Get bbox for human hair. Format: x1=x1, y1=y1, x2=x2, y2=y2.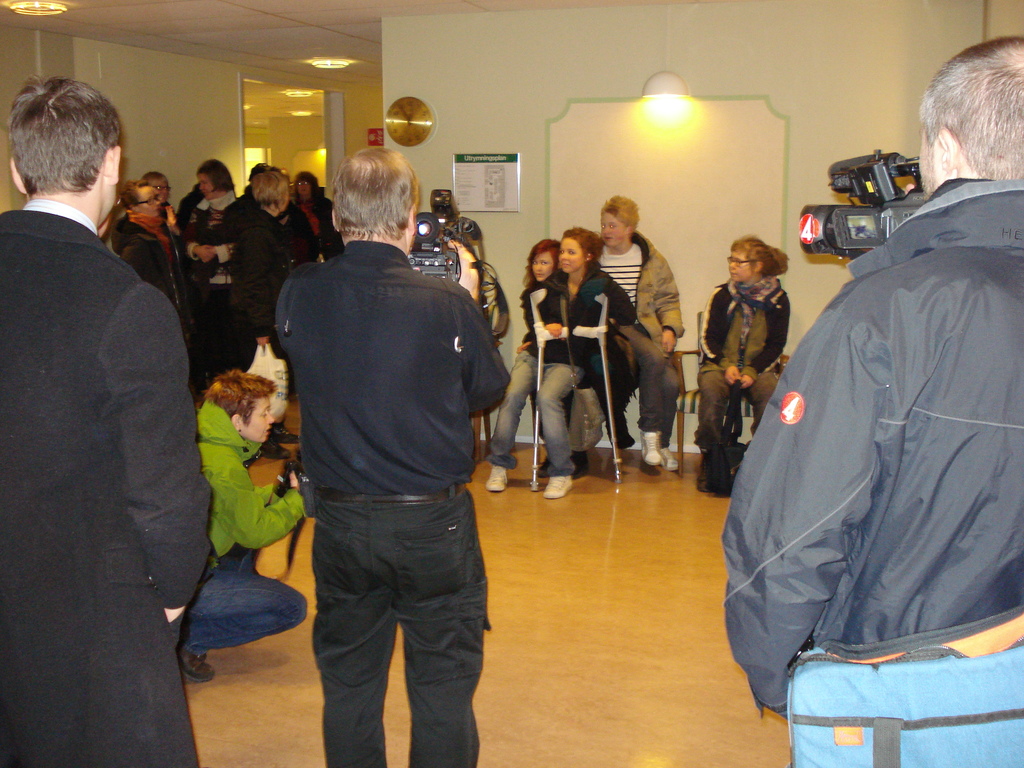
x1=141, y1=168, x2=165, y2=181.
